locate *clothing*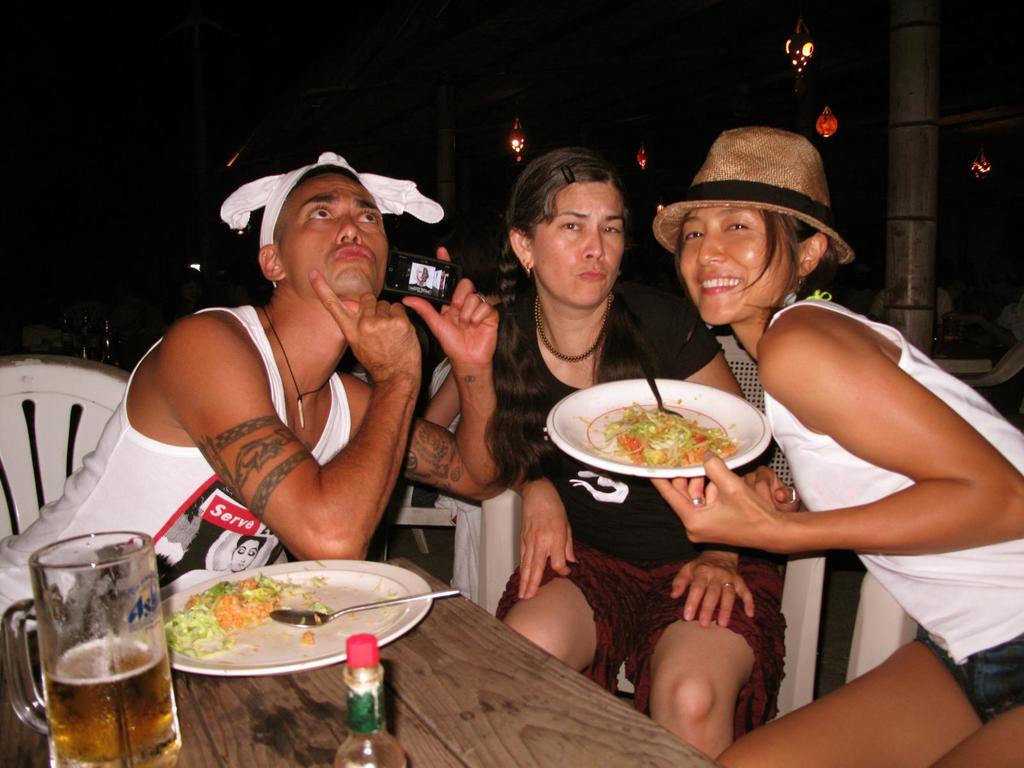
pyautogui.locateOnScreen(0, 298, 350, 630)
